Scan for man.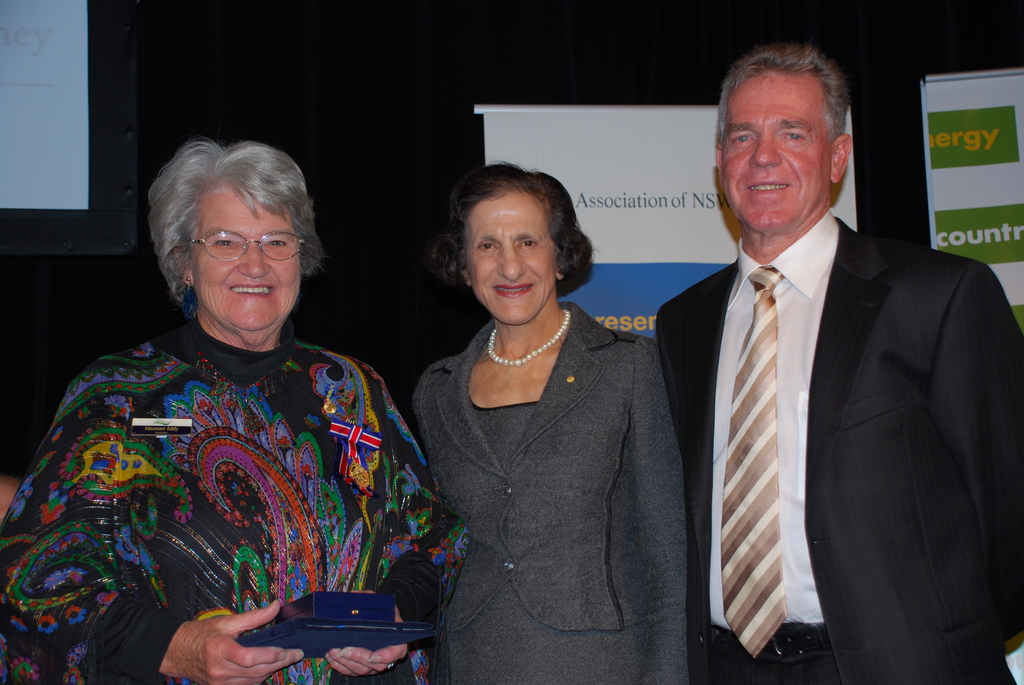
Scan result: 640,58,1004,667.
